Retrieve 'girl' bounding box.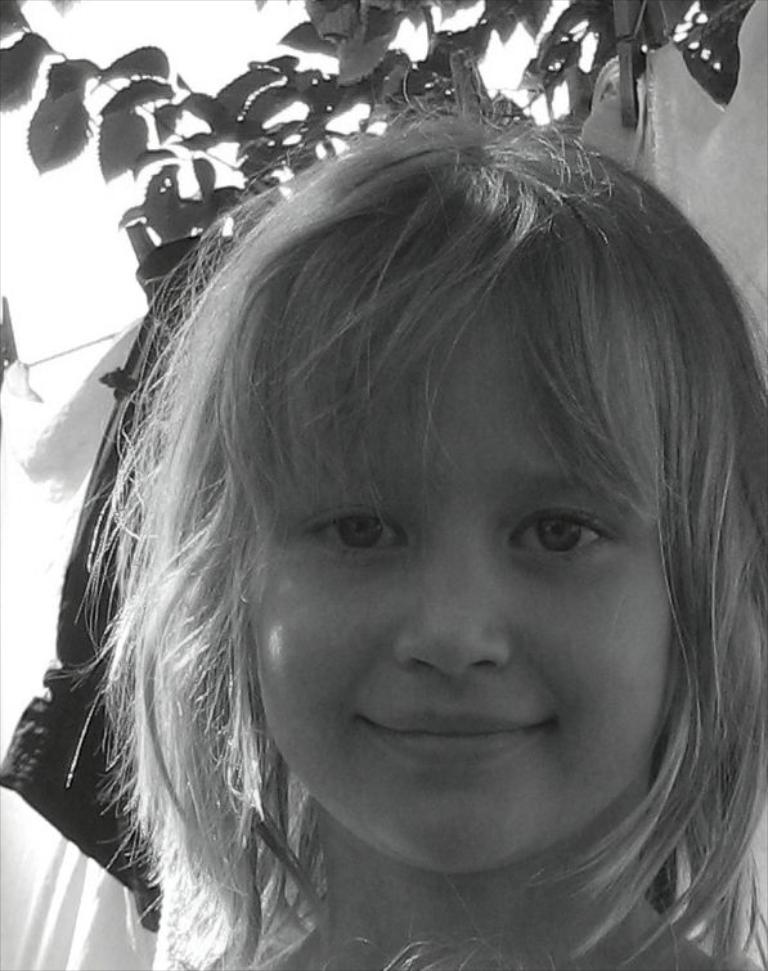
Bounding box: bbox=(58, 57, 767, 970).
